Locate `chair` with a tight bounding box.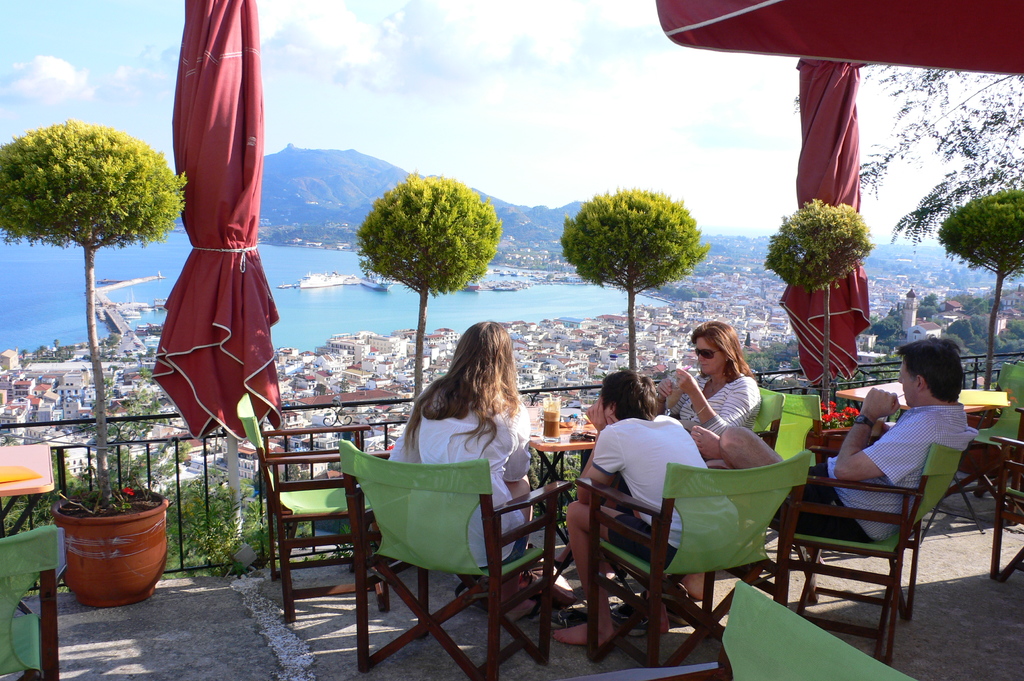
bbox=(344, 439, 596, 680).
